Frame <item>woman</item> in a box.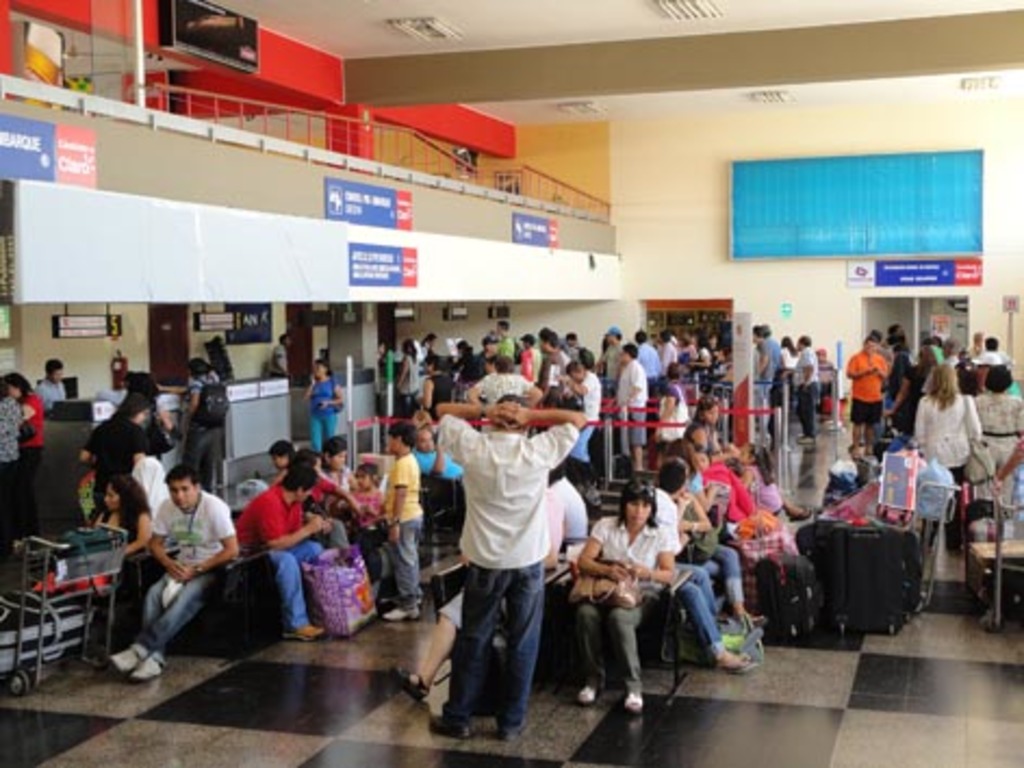
select_region(974, 362, 1022, 521).
